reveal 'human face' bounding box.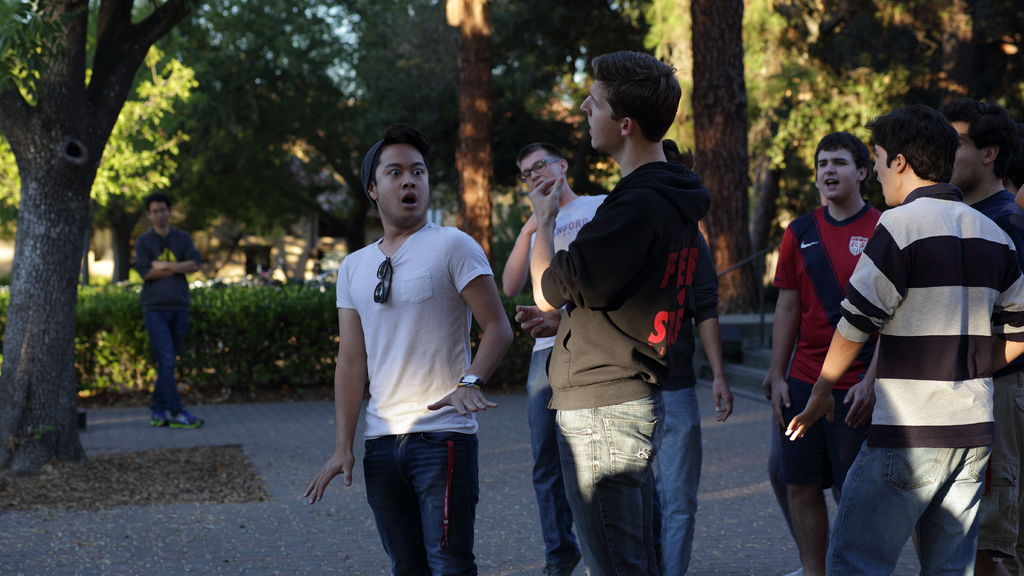
Revealed: rect(520, 149, 554, 193).
